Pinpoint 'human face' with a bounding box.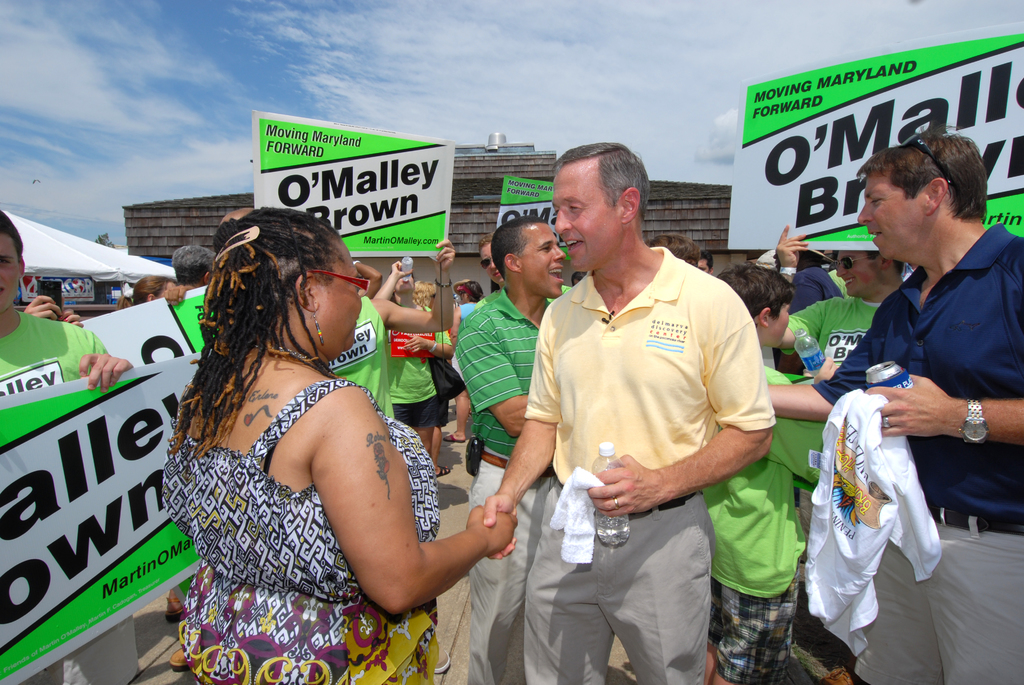
bbox=(0, 232, 18, 317).
